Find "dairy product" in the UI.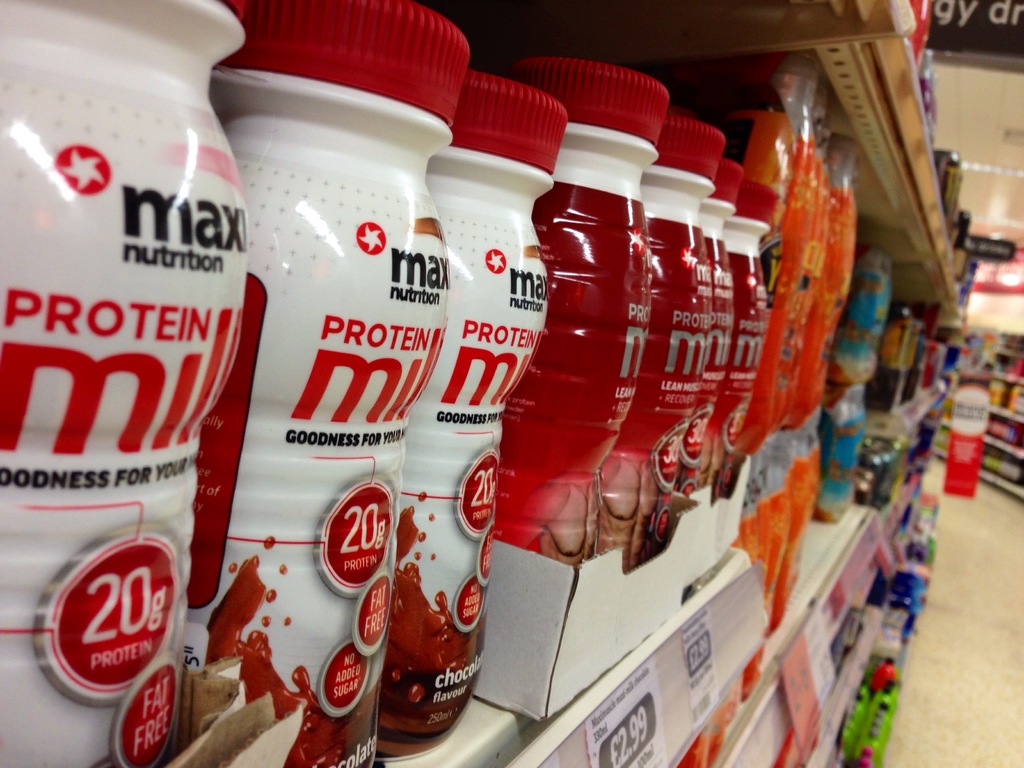
UI element at 505, 77, 636, 739.
